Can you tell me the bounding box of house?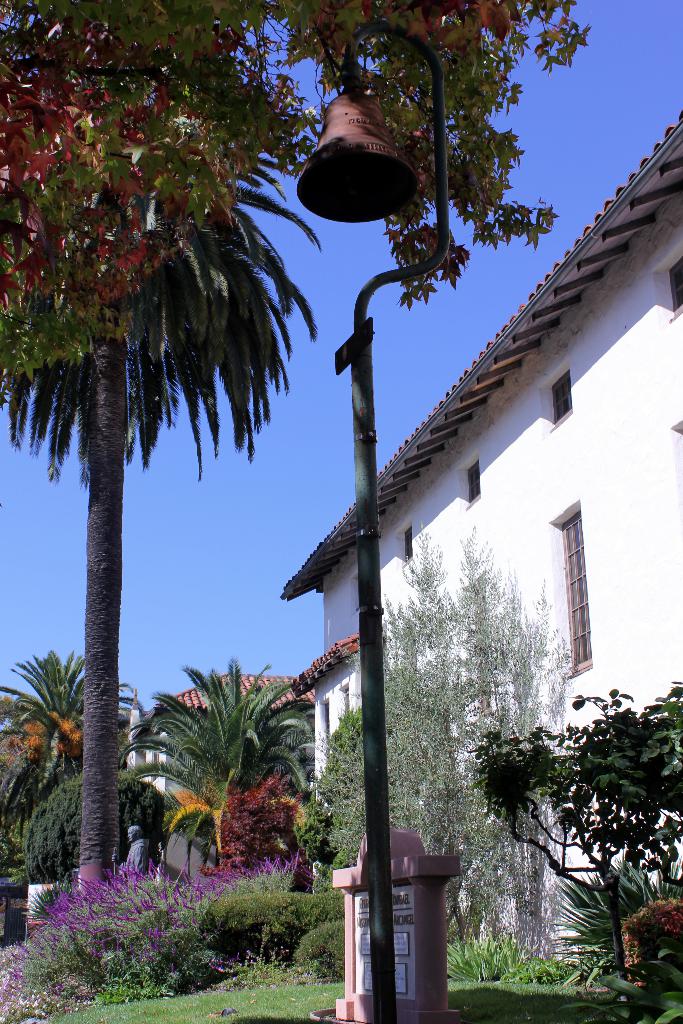
detection(279, 111, 682, 970).
